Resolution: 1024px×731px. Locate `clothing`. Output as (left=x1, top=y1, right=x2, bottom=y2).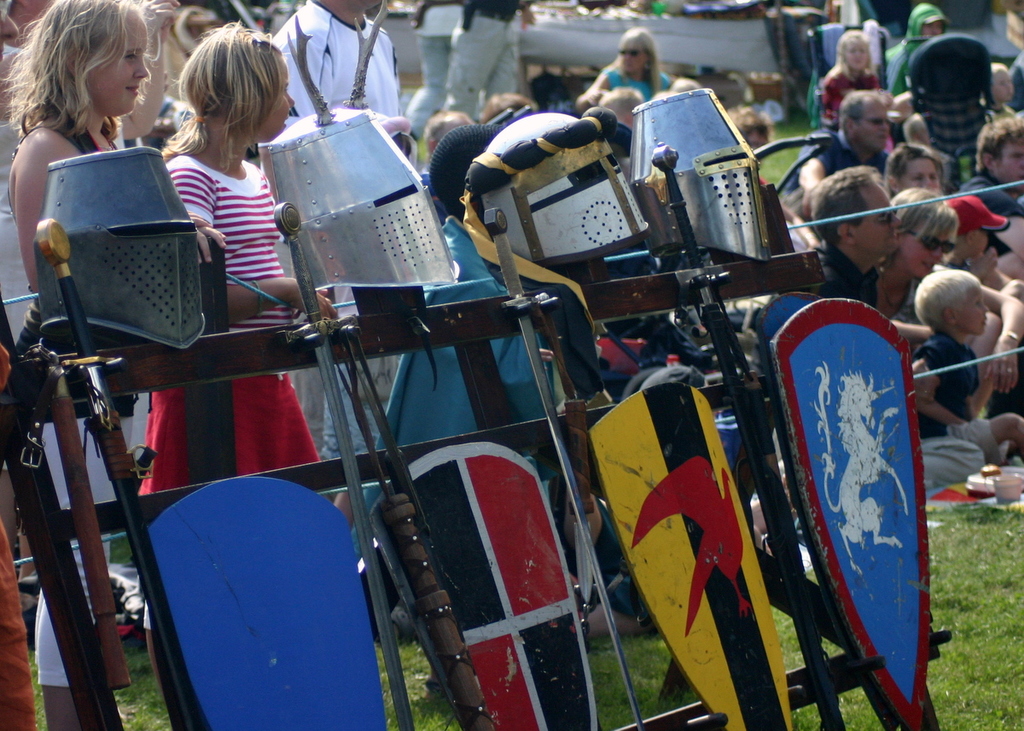
(left=437, top=0, right=538, bottom=120).
